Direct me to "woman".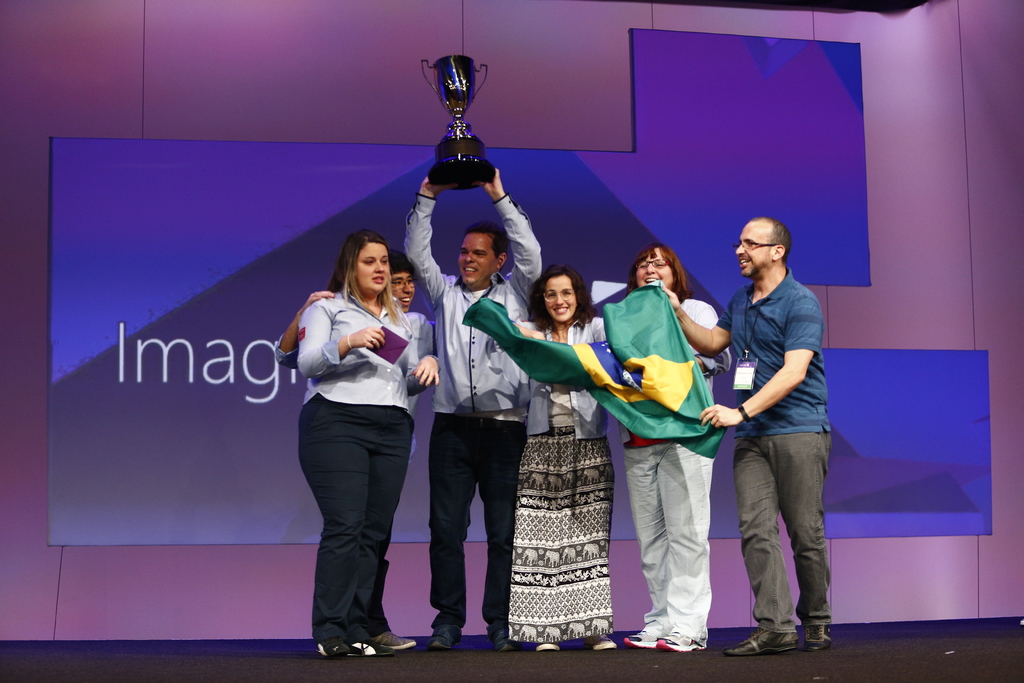
Direction: <box>275,218,440,662</box>.
